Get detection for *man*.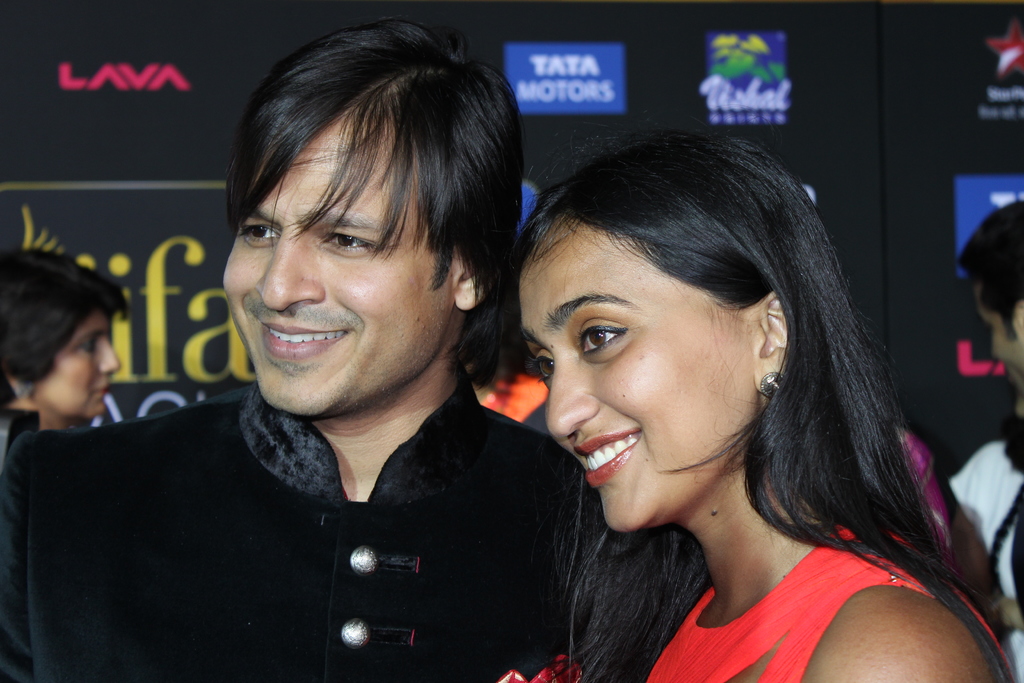
Detection: 948, 192, 1023, 444.
